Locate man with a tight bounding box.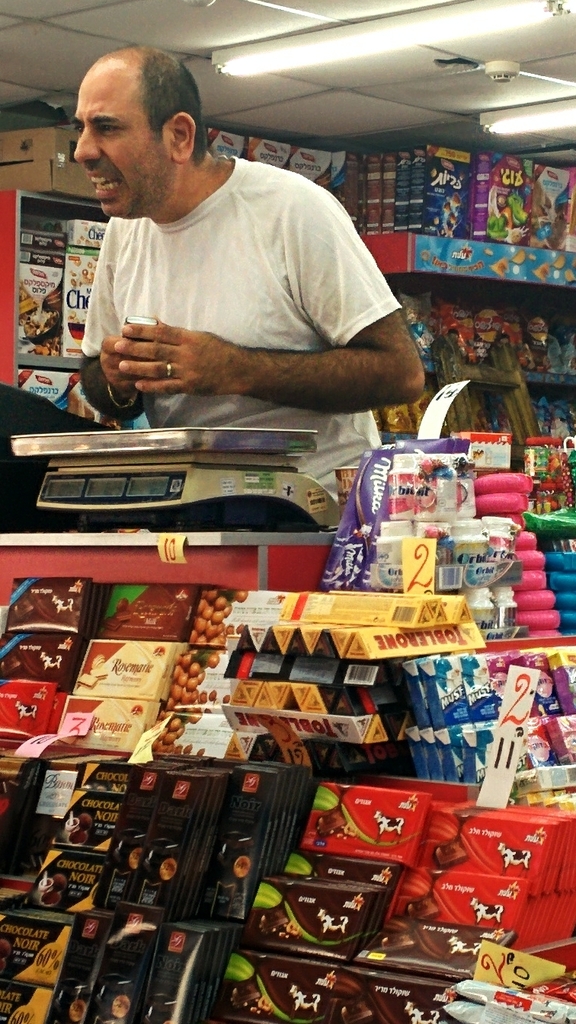
36,85,423,448.
